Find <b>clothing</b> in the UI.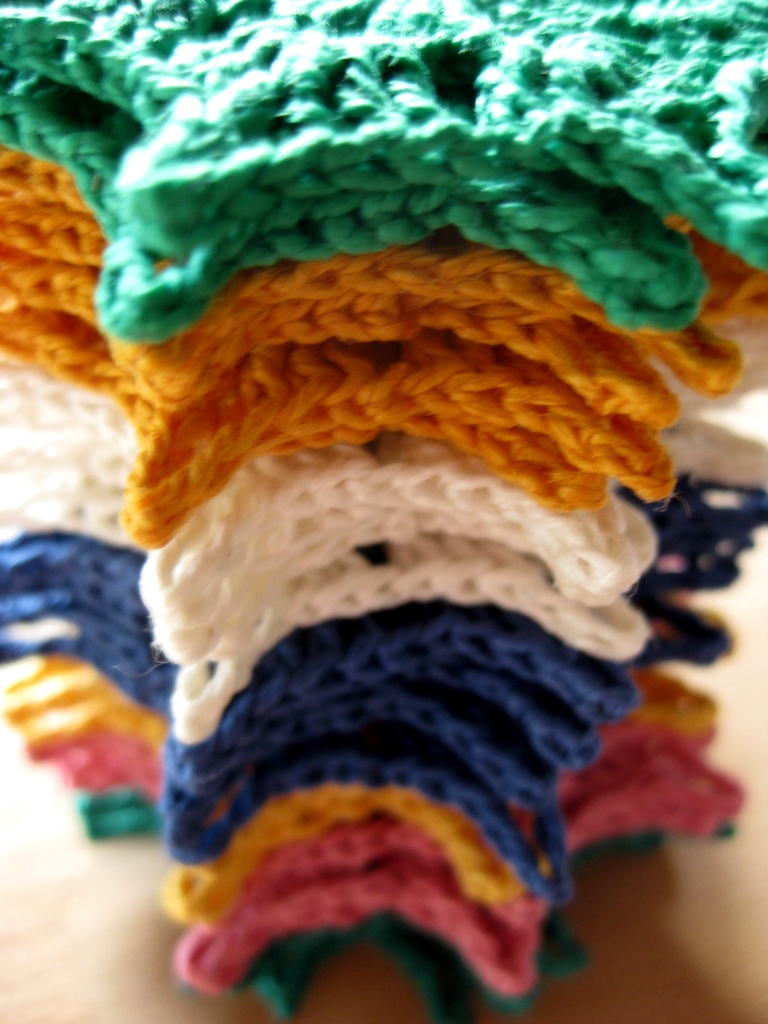
UI element at [x1=104, y1=486, x2=682, y2=1023].
